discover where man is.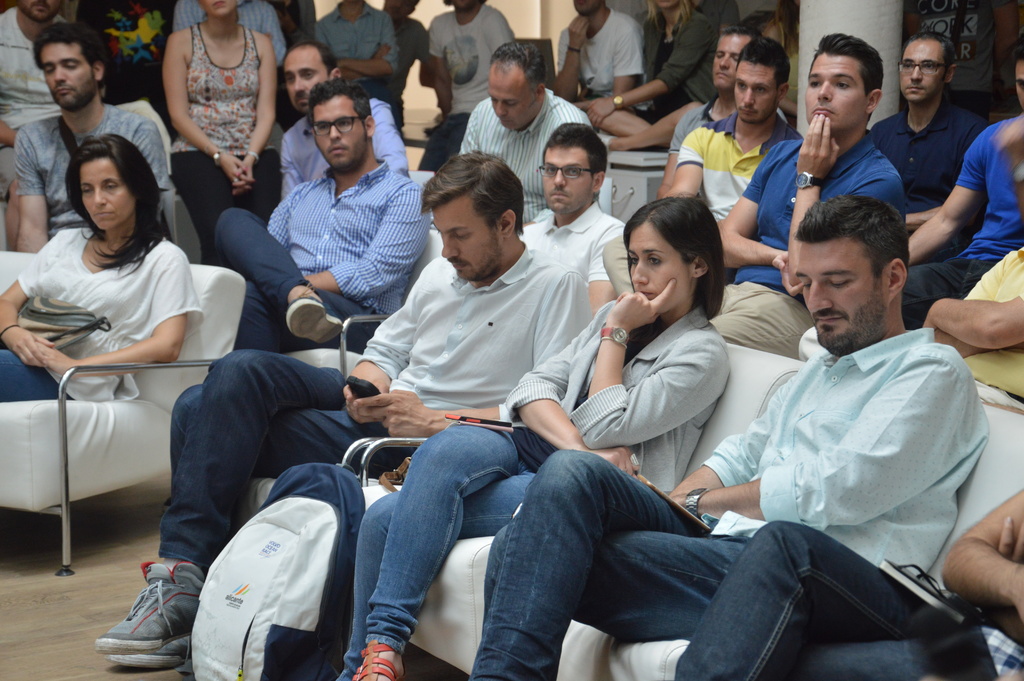
Discovered at crop(92, 146, 592, 670).
